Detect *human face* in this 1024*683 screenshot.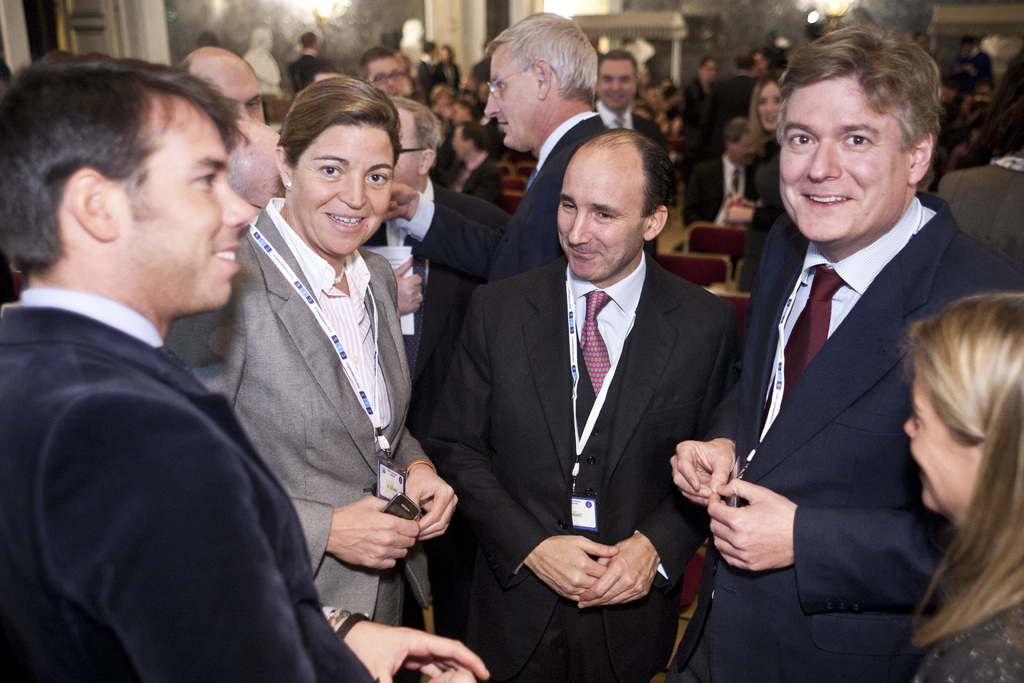
Detection: <region>292, 122, 392, 256</region>.
